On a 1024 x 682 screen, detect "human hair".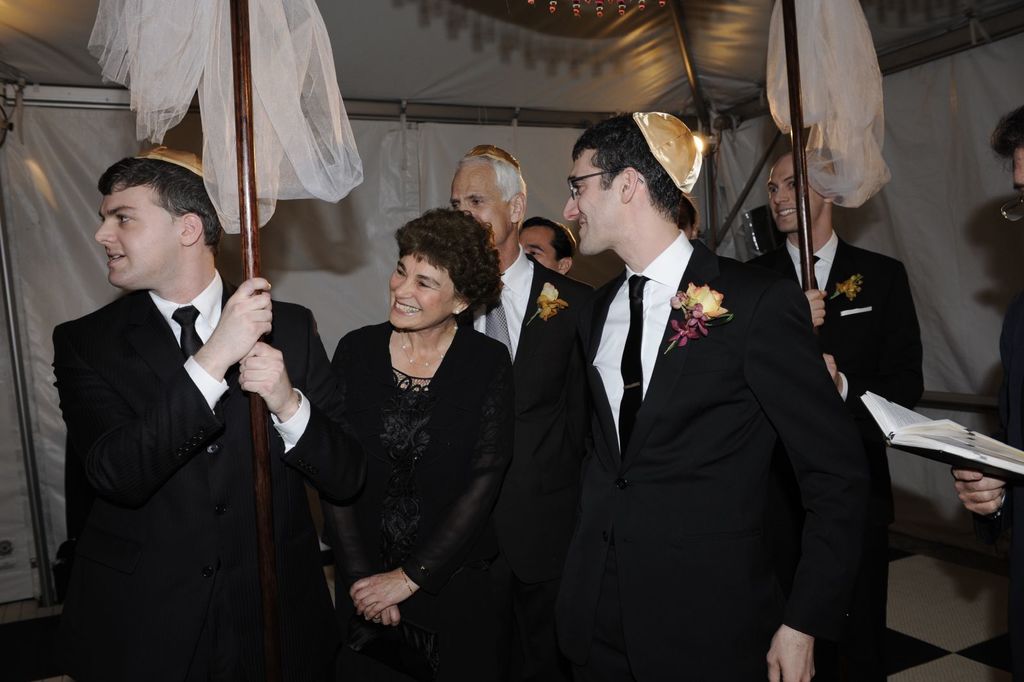
x1=992, y1=104, x2=1023, y2=158.
